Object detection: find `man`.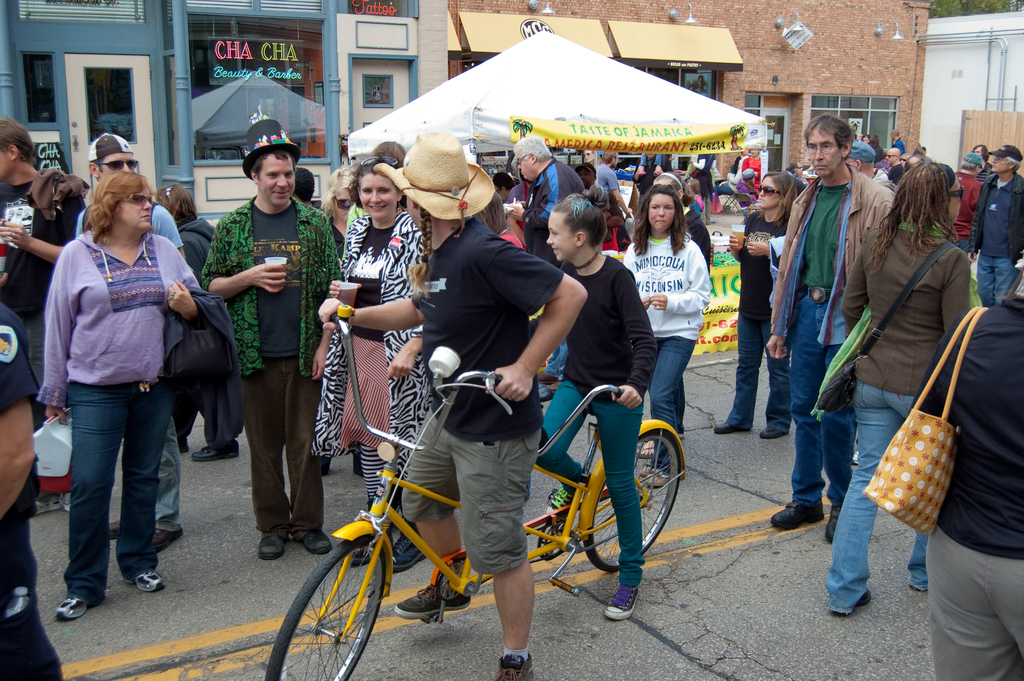
box=[977, 147, 1023, 318].
